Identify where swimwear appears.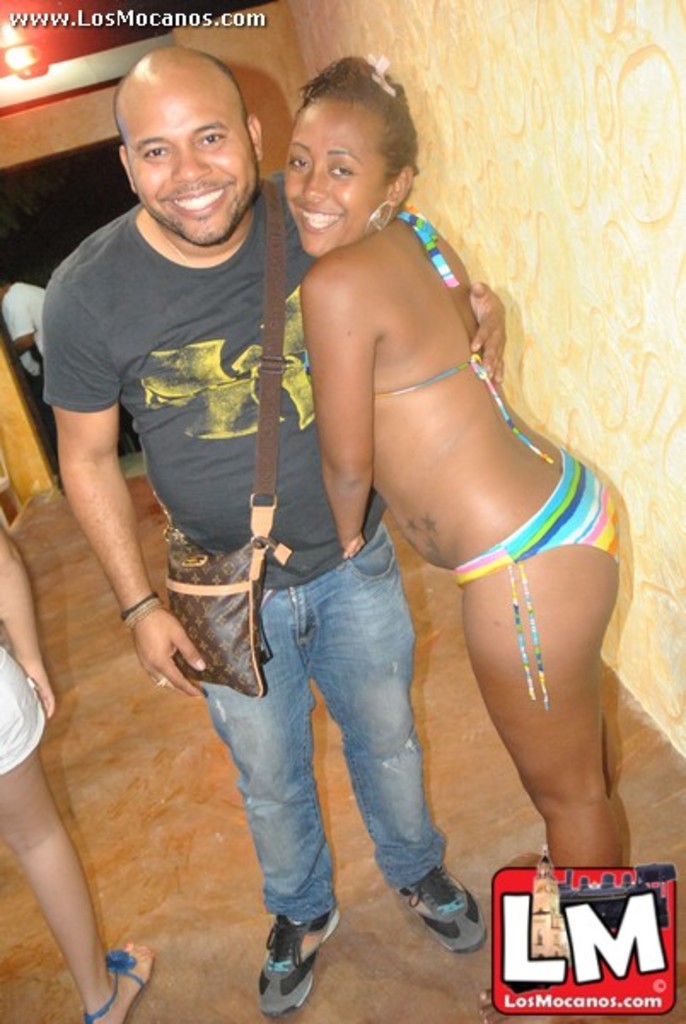
Appears at <box>456,452,616,707</box>.
